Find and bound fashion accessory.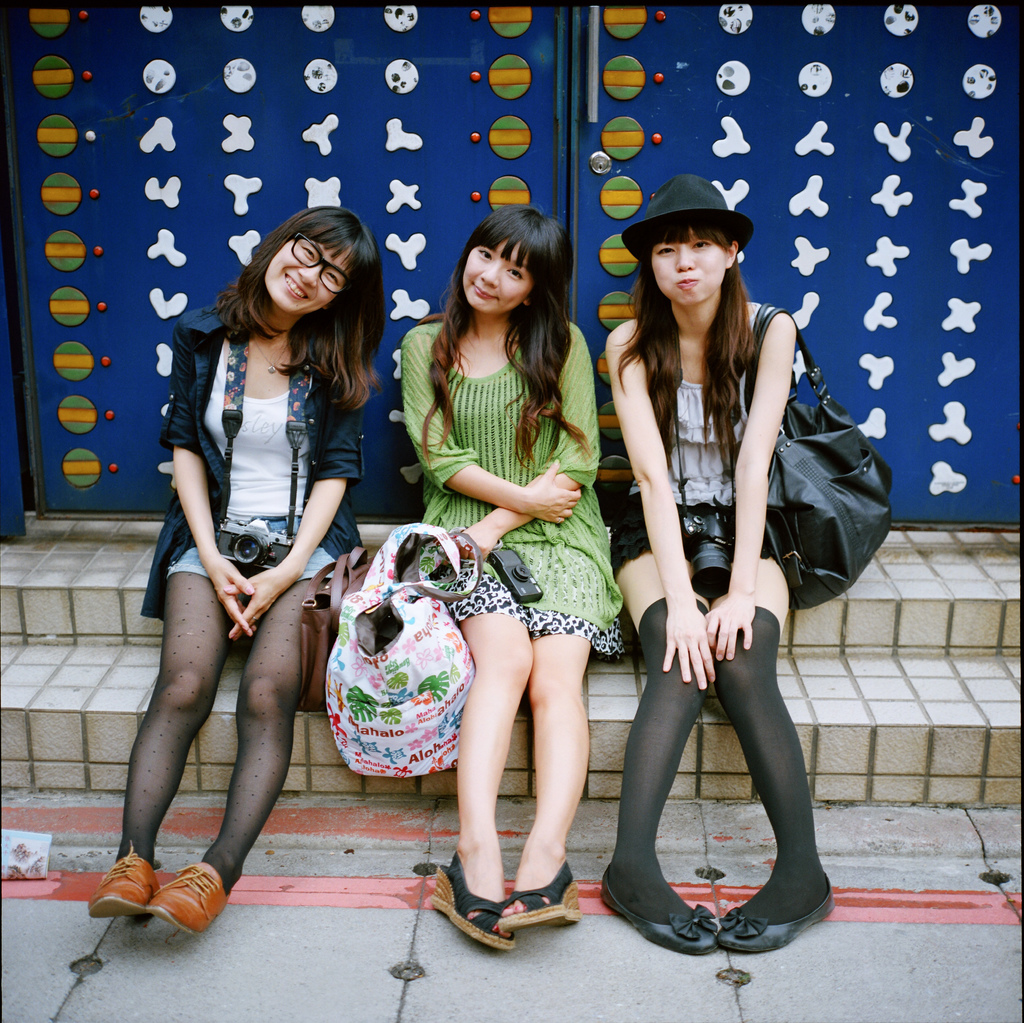
Bound: bbox(619, 172, 756, 259).
